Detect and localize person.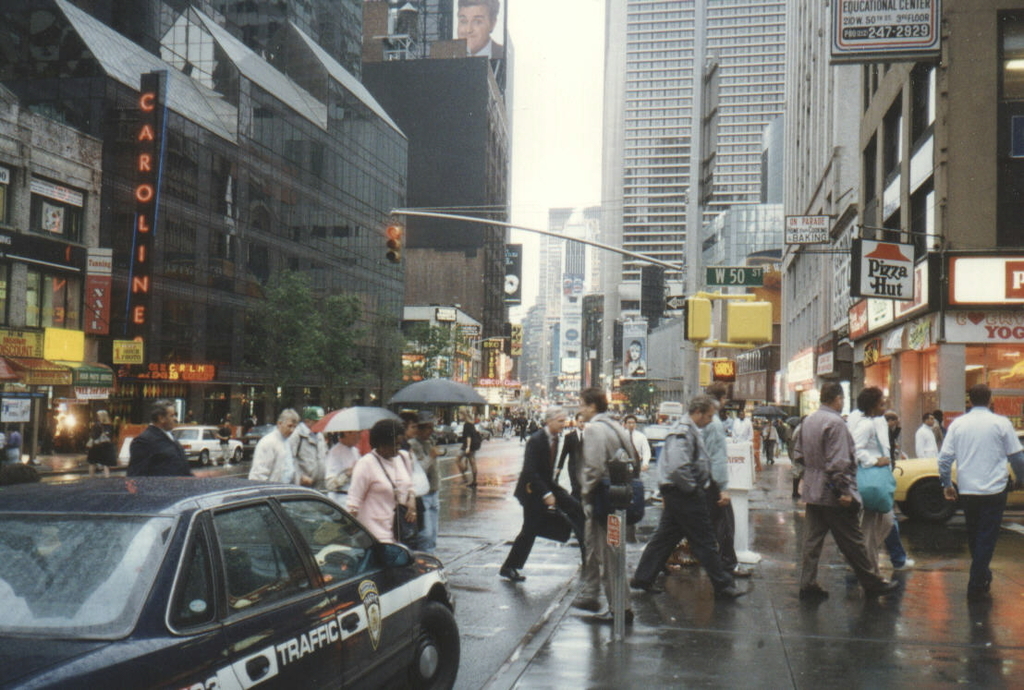
Localized at (x1=242, y1=414, x2=254, y2=433).
